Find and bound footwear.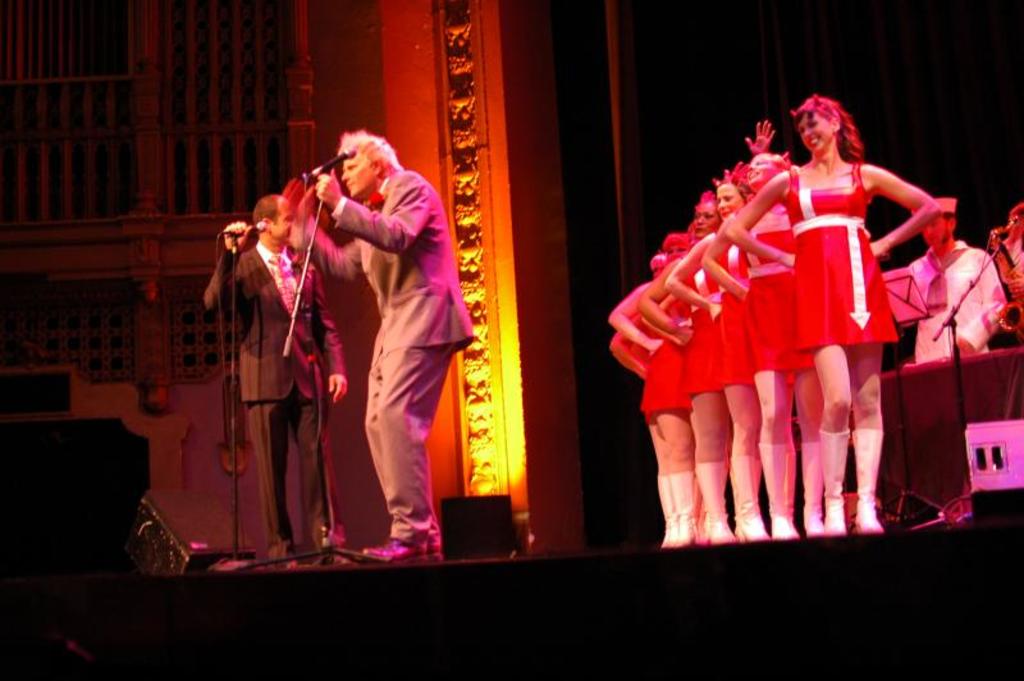
Bound: box=[754, 440, 801, 540].
